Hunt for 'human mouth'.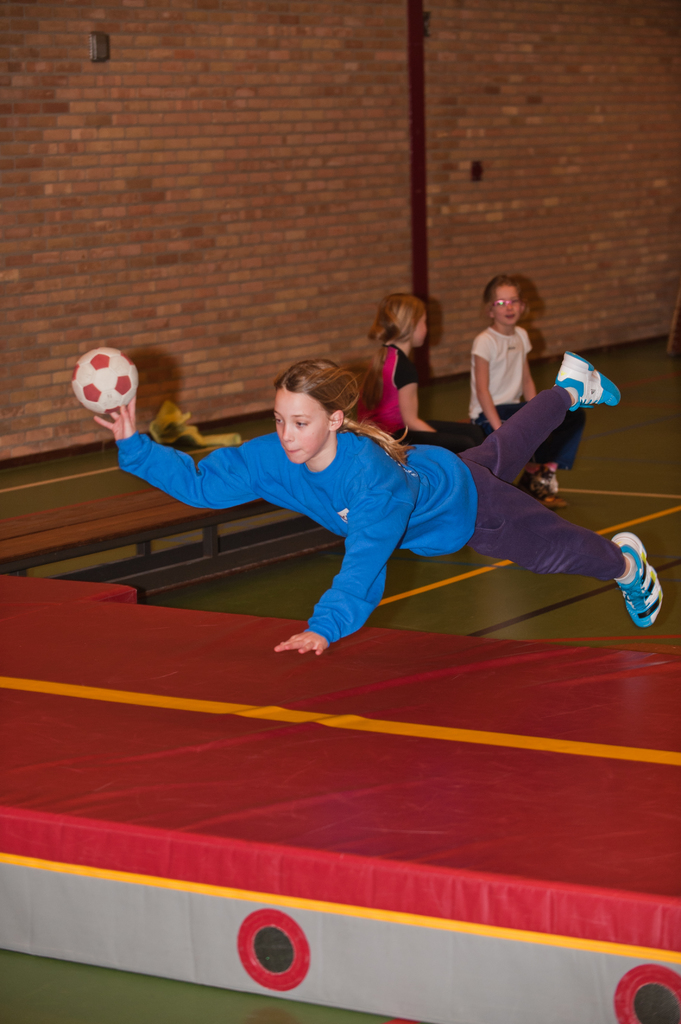
Hunted down at detection(501, 316, 516, 323).
